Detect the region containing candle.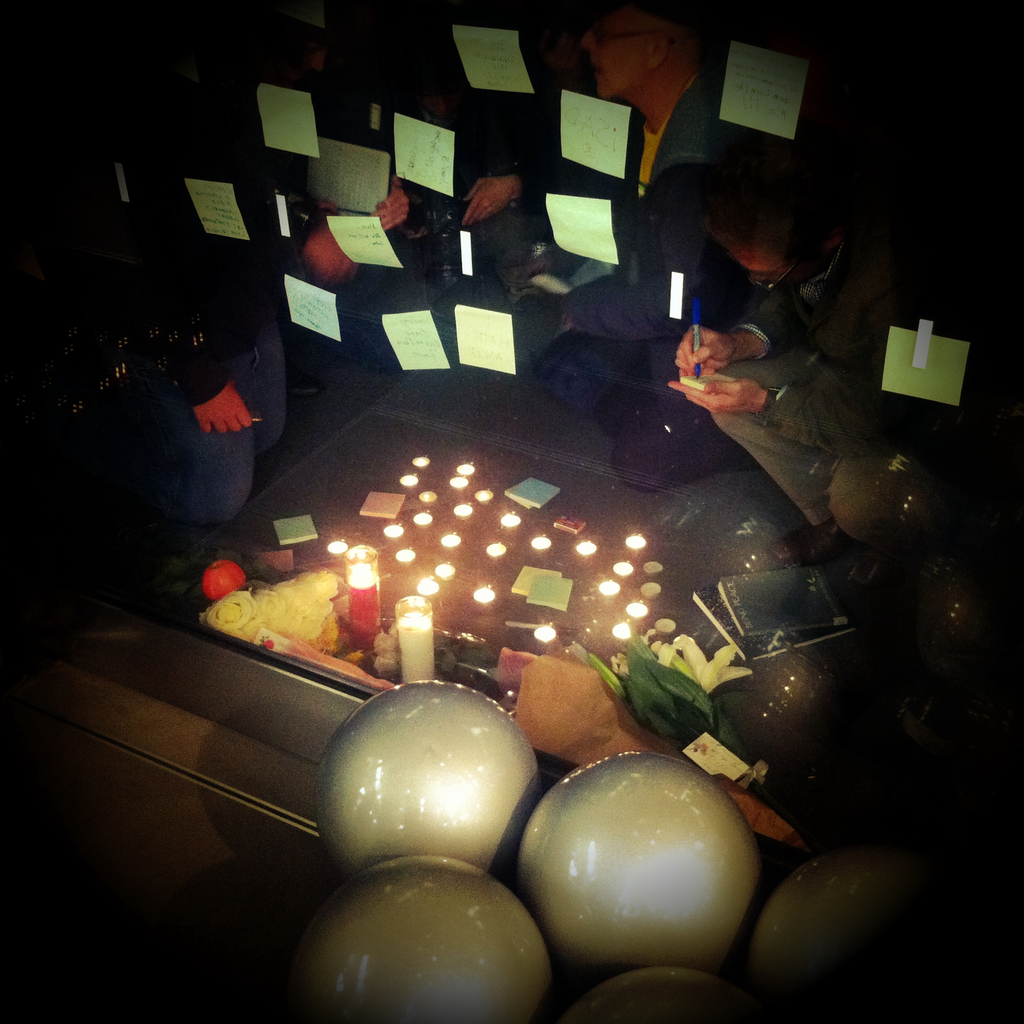
456/466/474/474.
